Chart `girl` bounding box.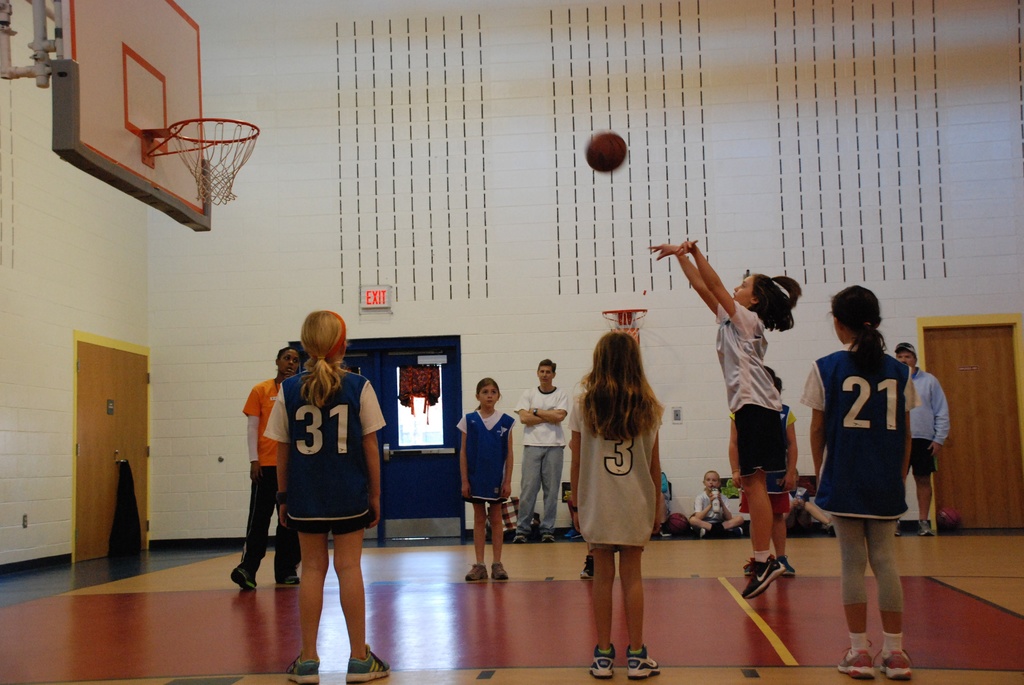
Charted: region(456, 380, 513, 582).
